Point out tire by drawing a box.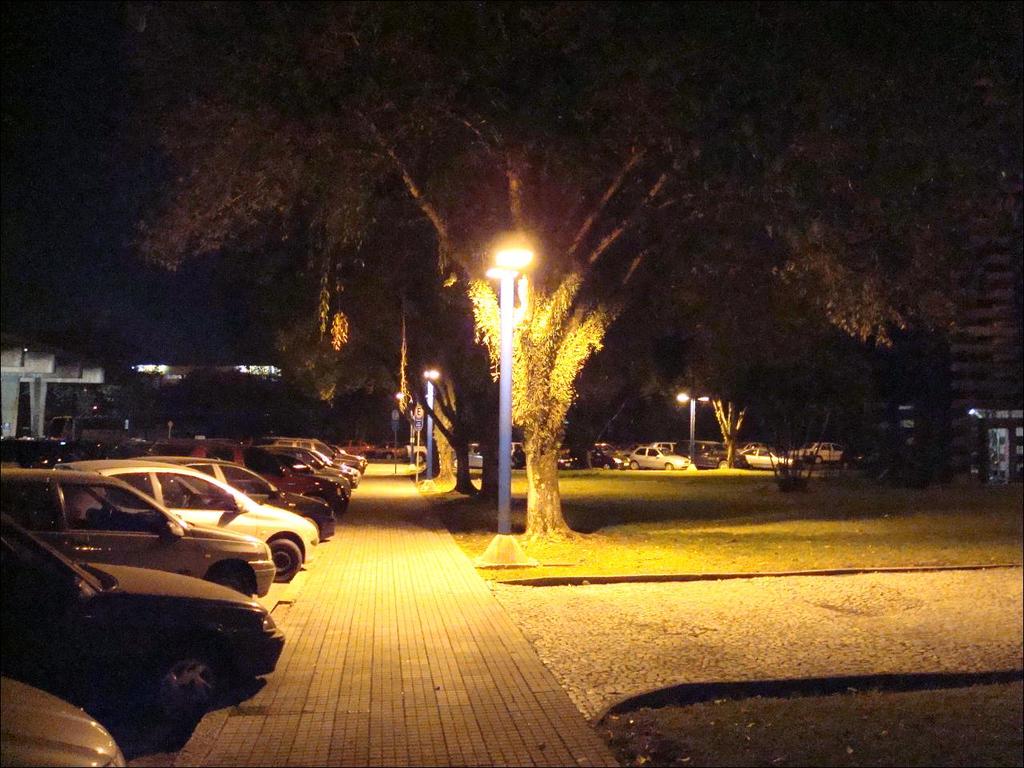
<box>304,494,332,506</box>.
